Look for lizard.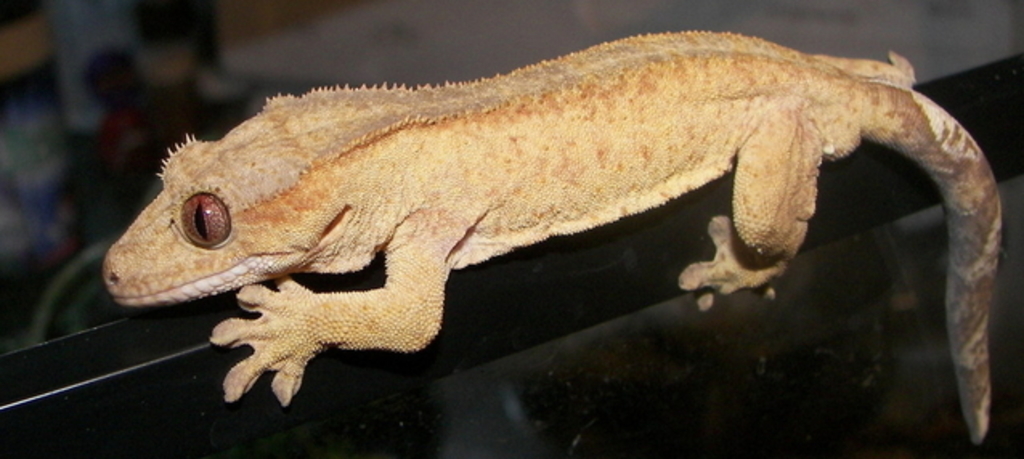
Found: bbox=(127, 29, 1011, 395).
